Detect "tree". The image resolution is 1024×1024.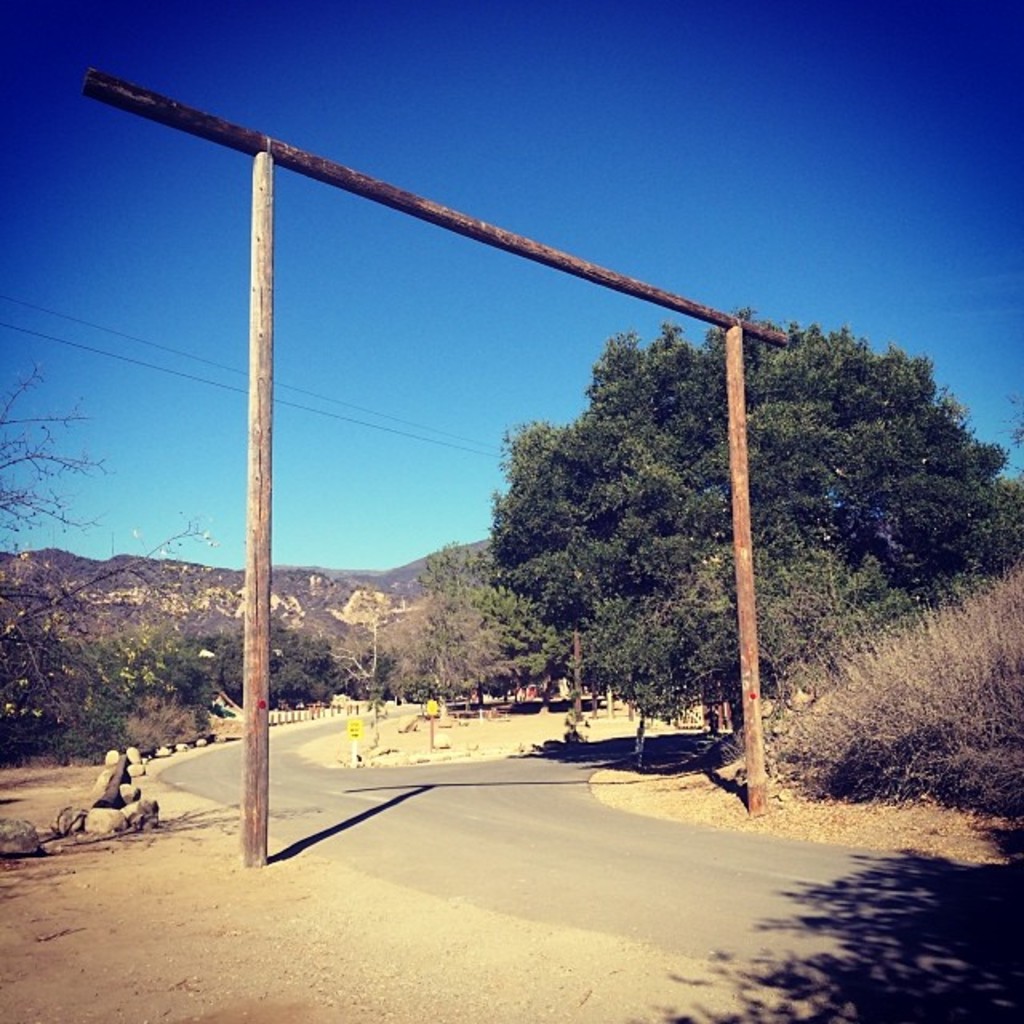
<region>392, 582, 498, 696</region>.
